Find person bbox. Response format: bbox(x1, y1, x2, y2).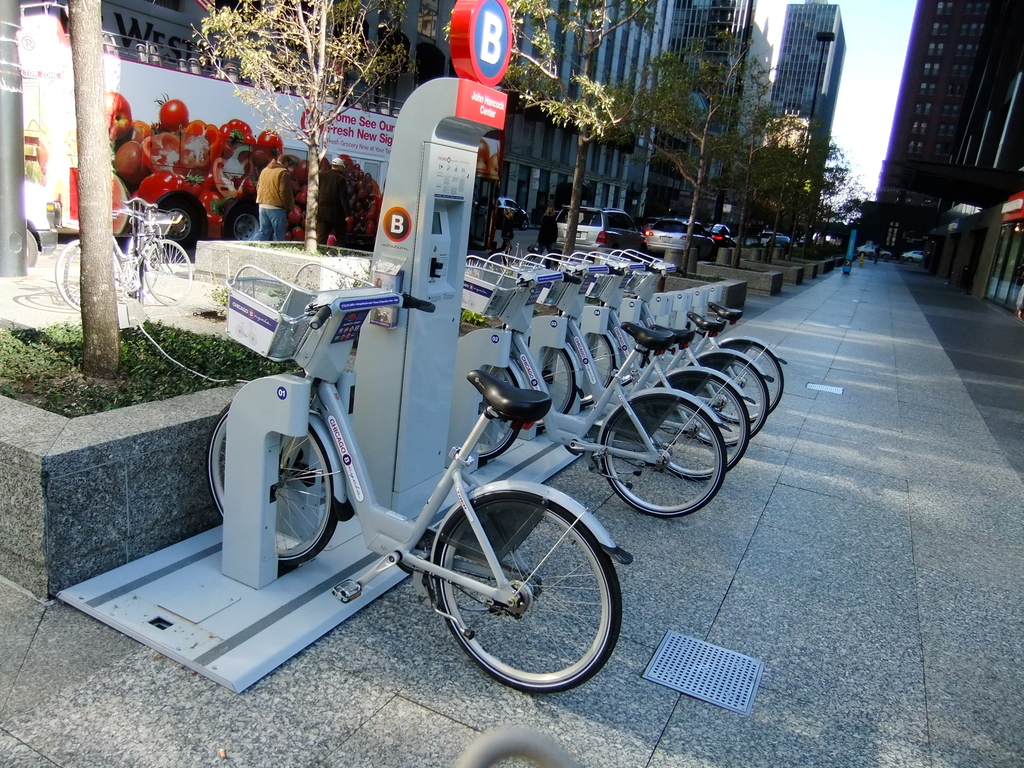
bbox(250, 151, 294, 244).
